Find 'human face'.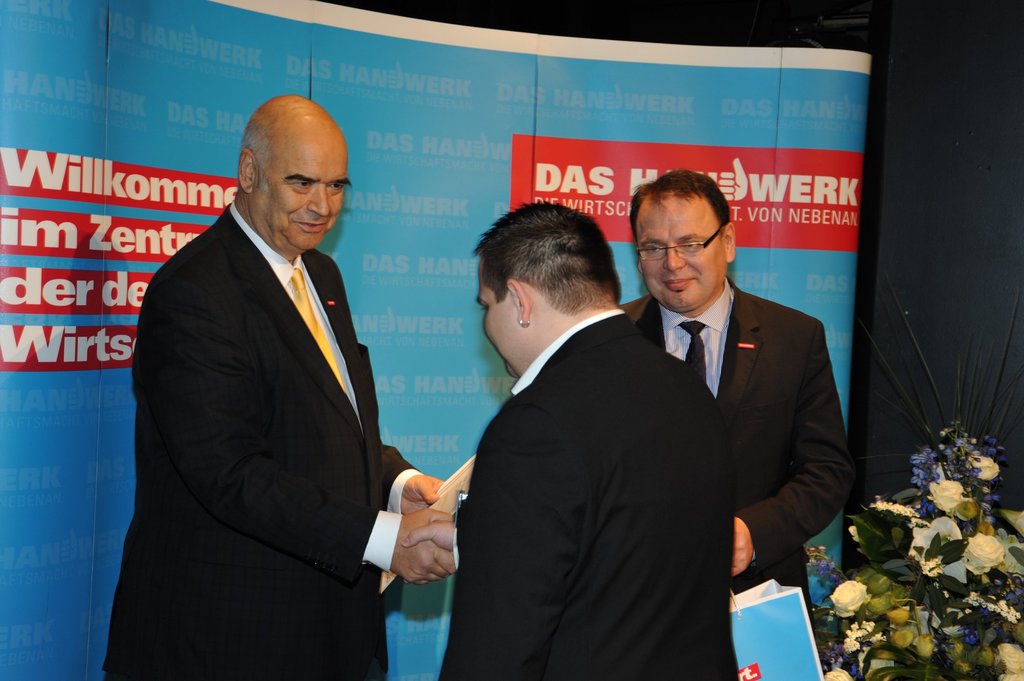
255 125 349 252.
